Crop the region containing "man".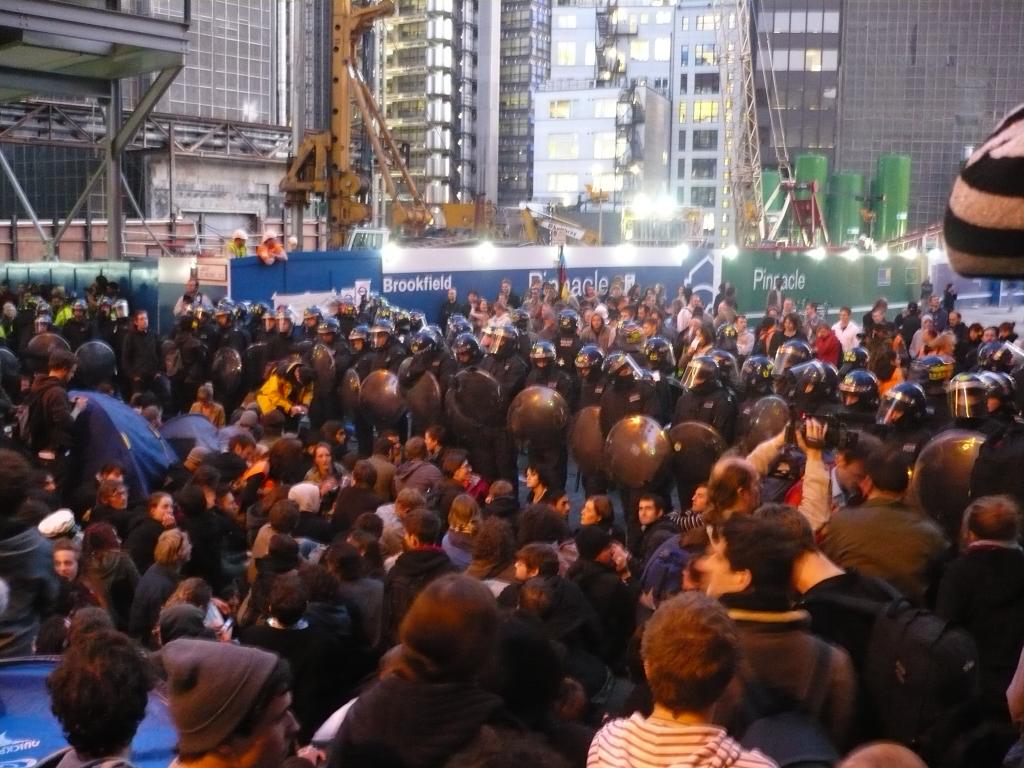
Crop region: crop(872, 398, 915, 435).
